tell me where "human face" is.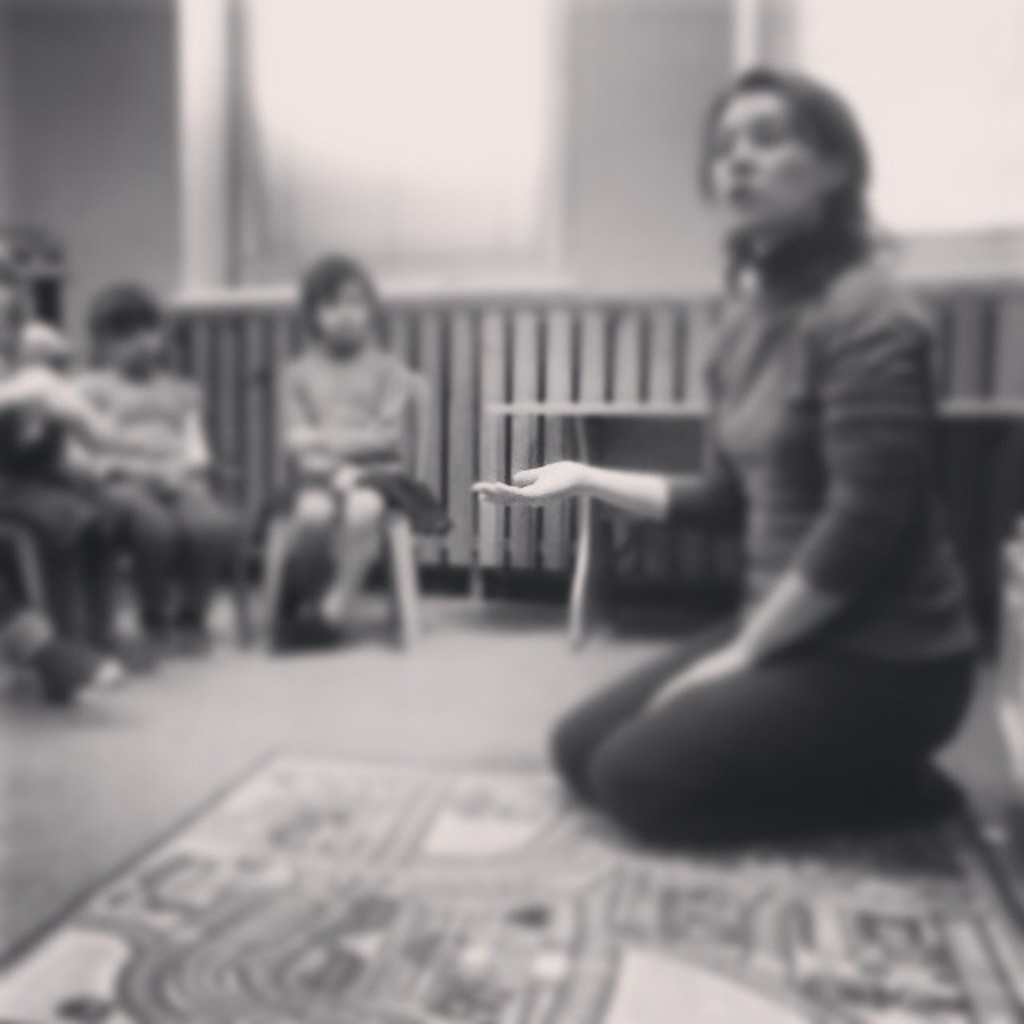
"human face" is at region(709, 86, 816, 230).
